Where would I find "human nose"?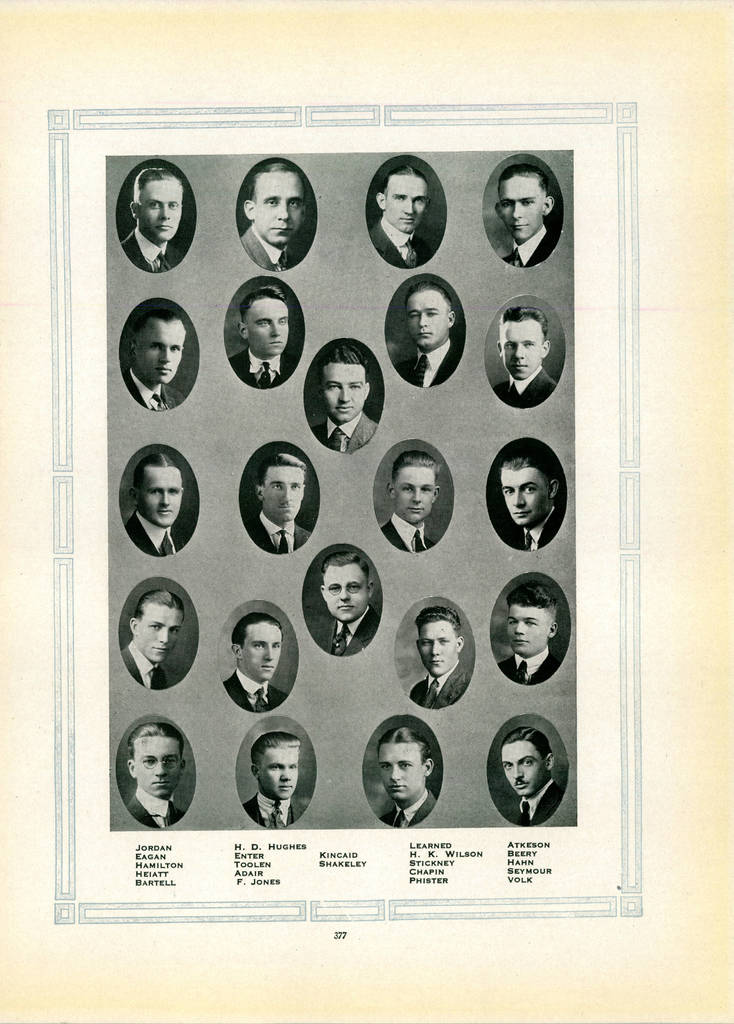
At crop(264, 646, 271, 662).
